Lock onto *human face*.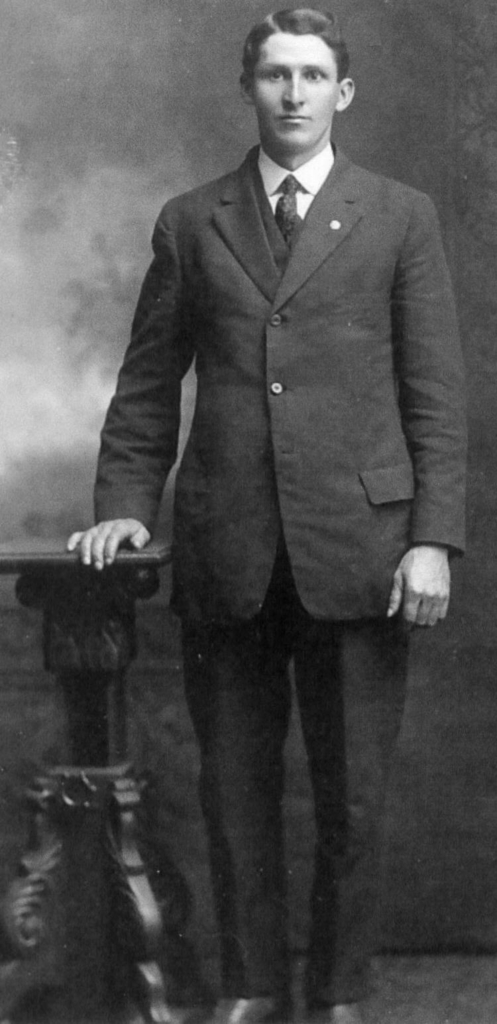
Locked: region(252, 41, 334, 153).
